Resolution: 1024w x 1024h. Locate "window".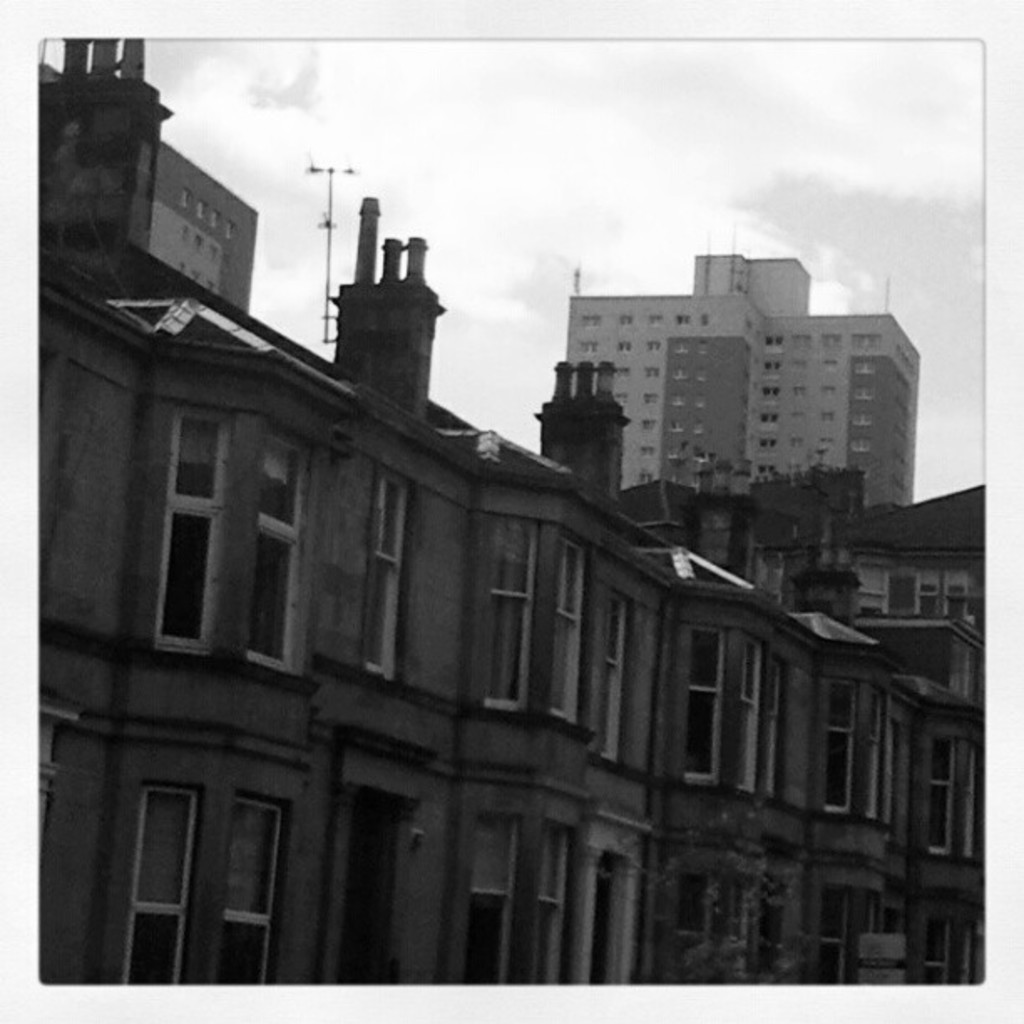
<box>865,878,887,930</box>.
